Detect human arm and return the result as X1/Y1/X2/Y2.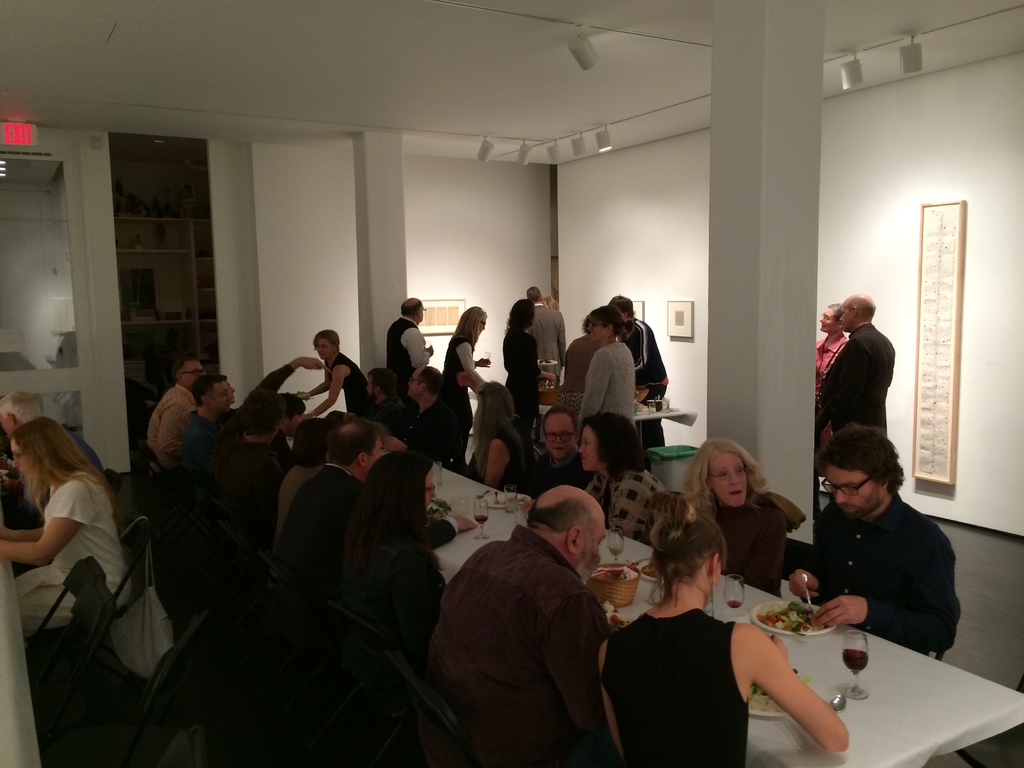
485/438/510/488.
